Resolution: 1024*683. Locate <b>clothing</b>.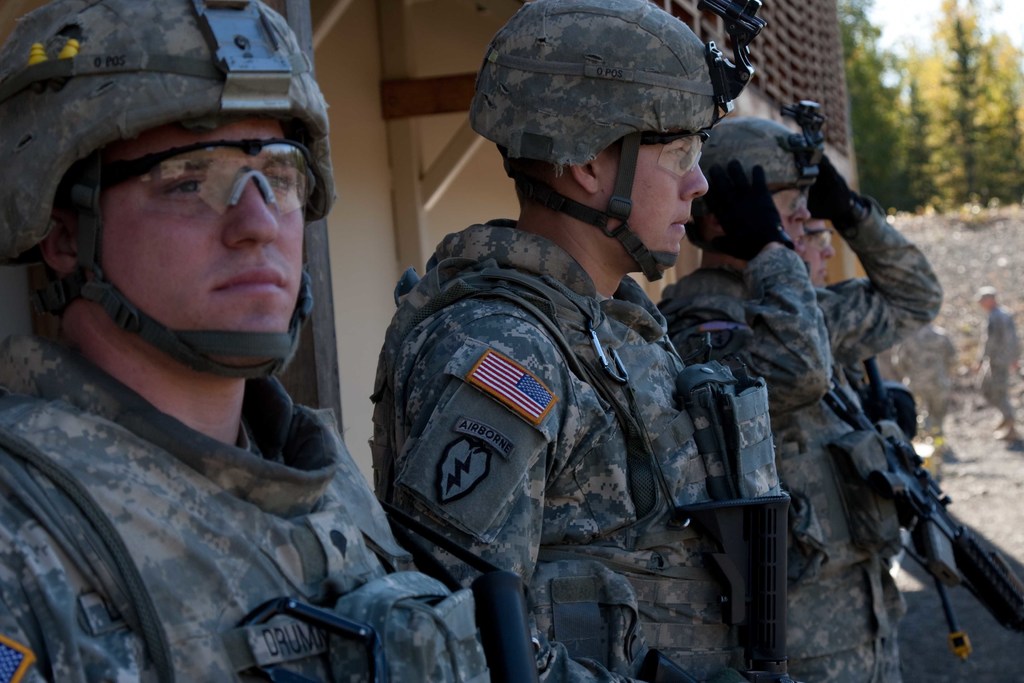
BBox(0, 342, 489, 682).
